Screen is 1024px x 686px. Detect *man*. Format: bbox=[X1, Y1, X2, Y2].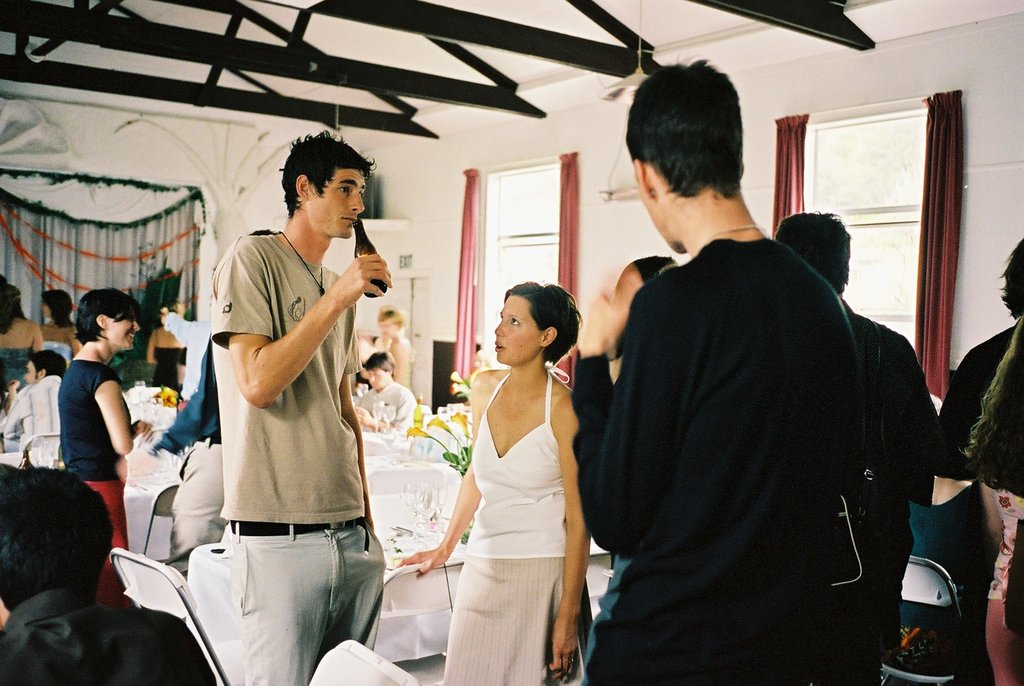
bbox=[0, 353, 63, 467].
